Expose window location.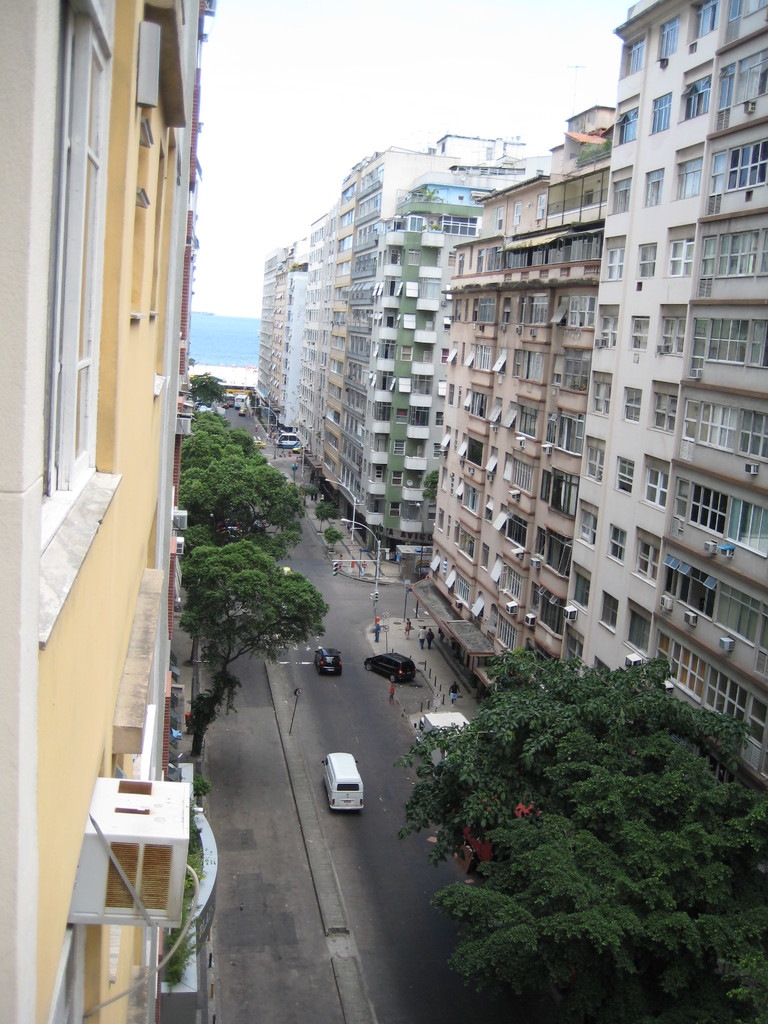
Exposed at box=[33, 0, 127, 646].
